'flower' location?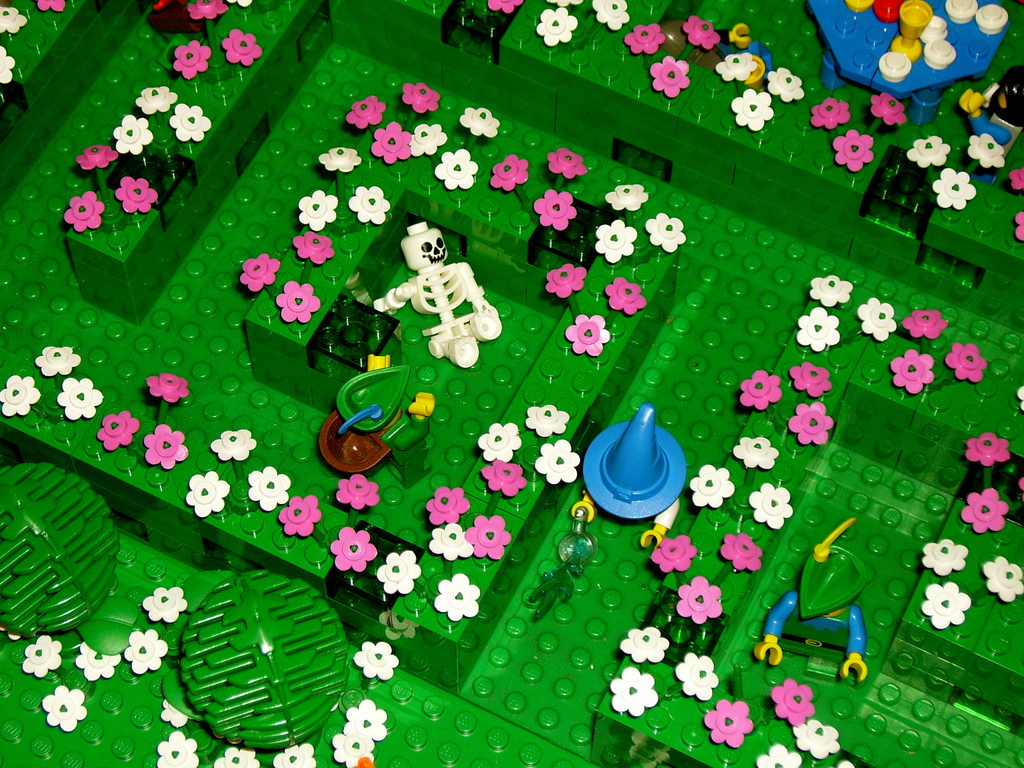
x1=919, y1=540, x2=970, y2=577
